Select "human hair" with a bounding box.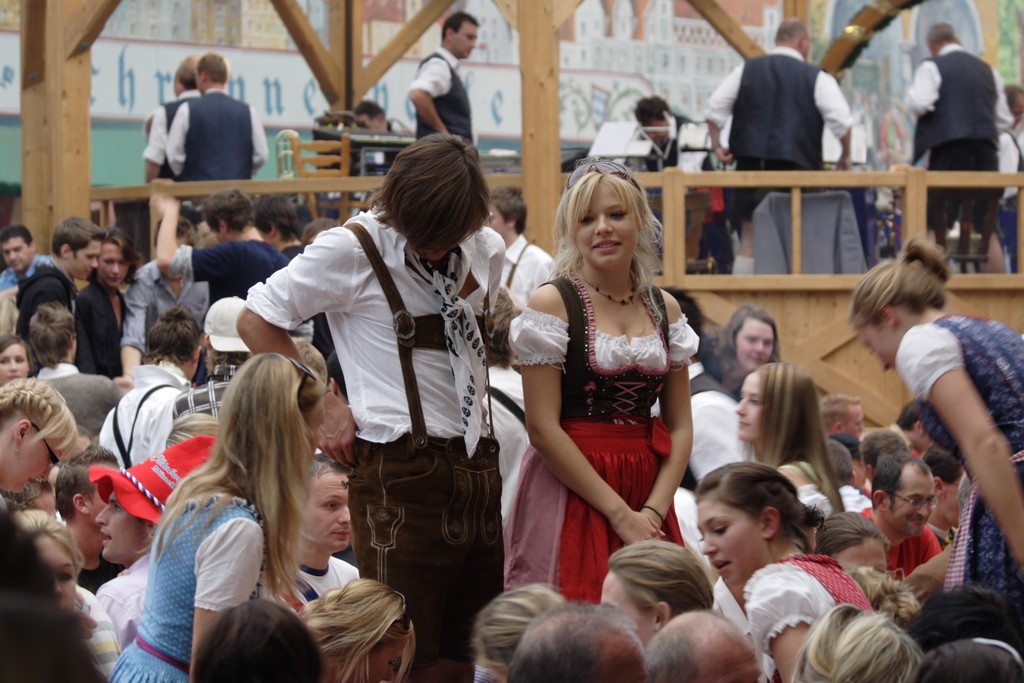
(365,128,486,251).
